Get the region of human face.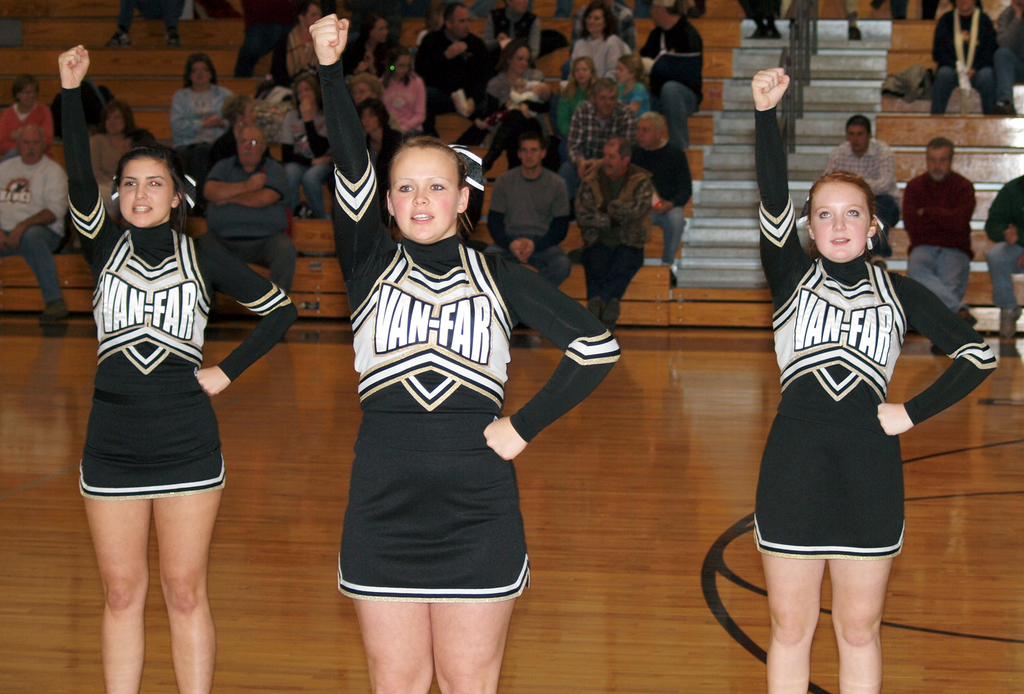
pyautogui.locateOnScreen(929, 144, 950, 180).
